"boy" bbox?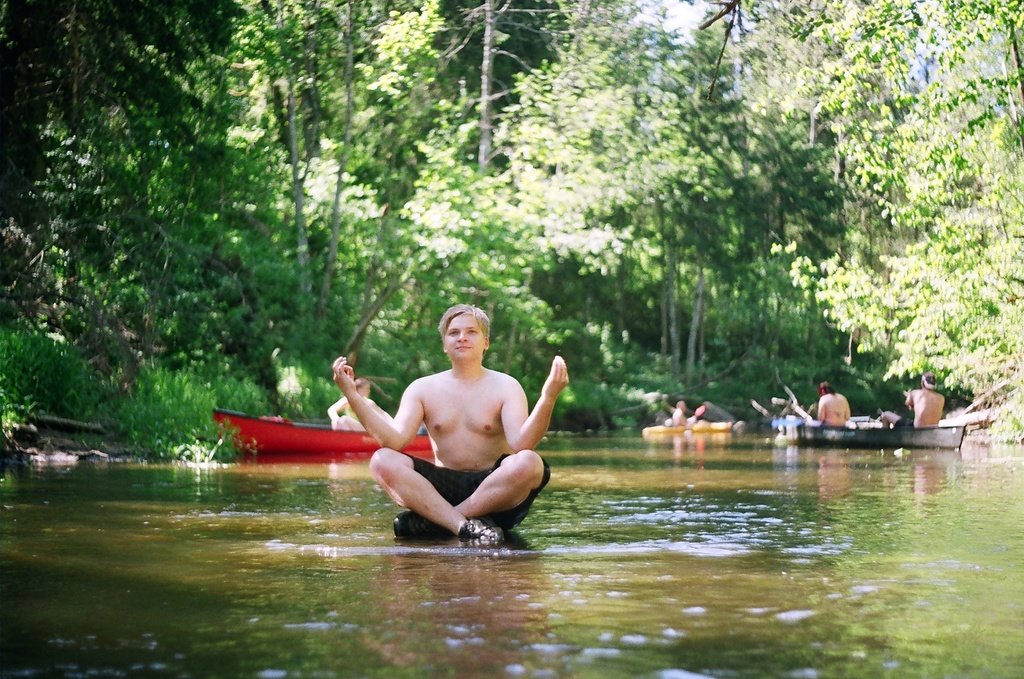
(x1=291, y1=307, x2=578, y2=537)
